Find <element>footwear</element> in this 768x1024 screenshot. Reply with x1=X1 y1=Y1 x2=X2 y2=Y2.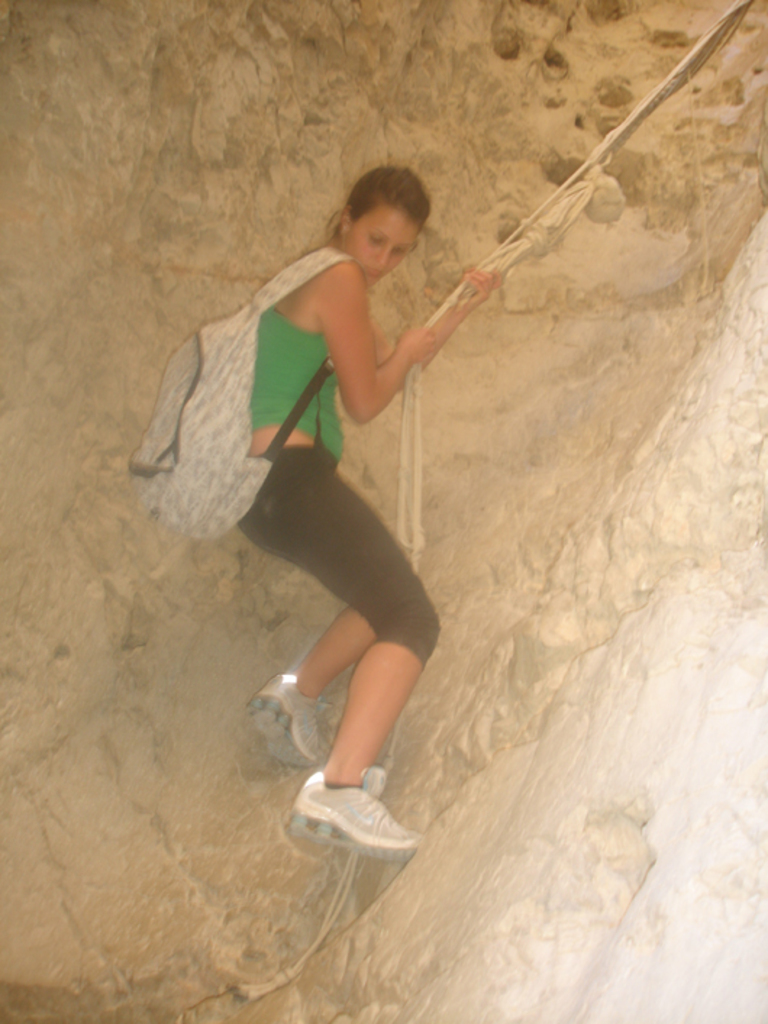
x1=243 y1=671 x2=325 y2=778.
